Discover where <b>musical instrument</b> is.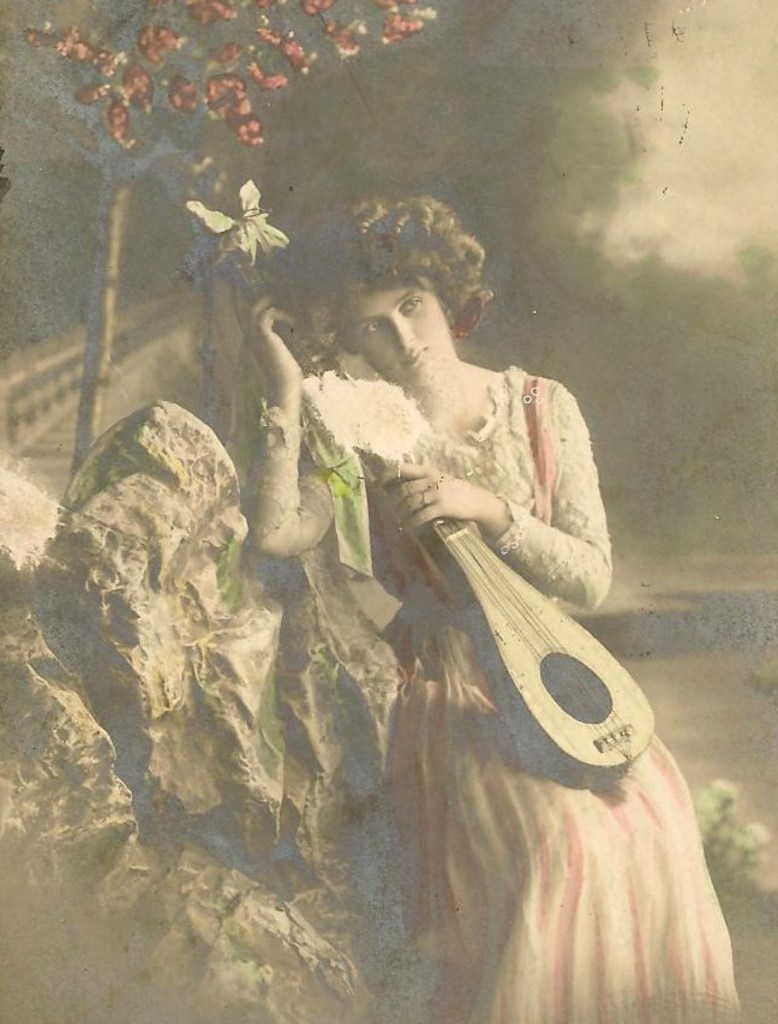
Discovered at {"x1": 187, "y1": 180, "x2": 670, "y2": 777}.
